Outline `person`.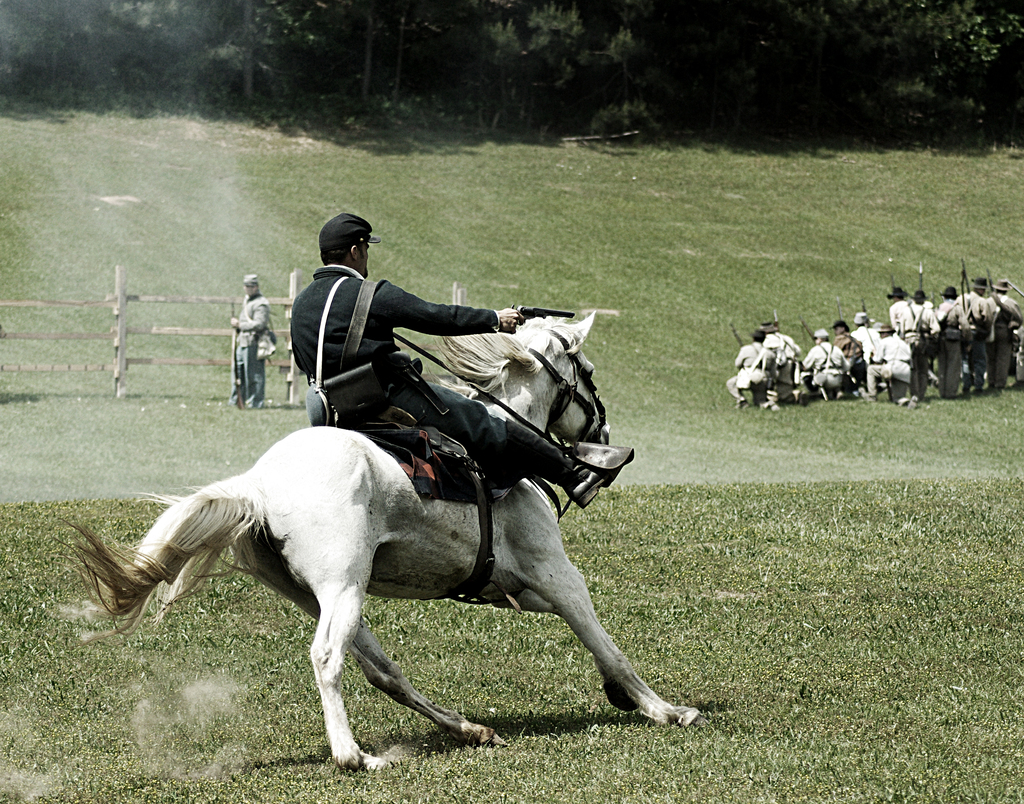
Outline: (x1=292, y1=211, x2=628, y2=508).
